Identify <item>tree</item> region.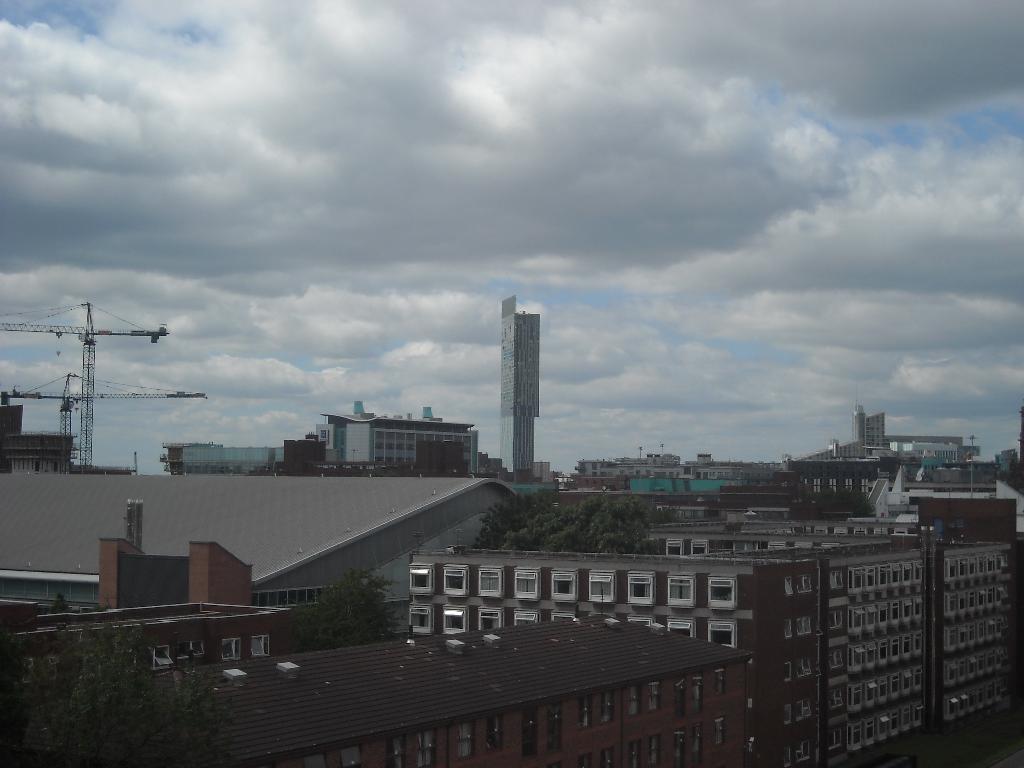
Region: 463/488/662/552.
